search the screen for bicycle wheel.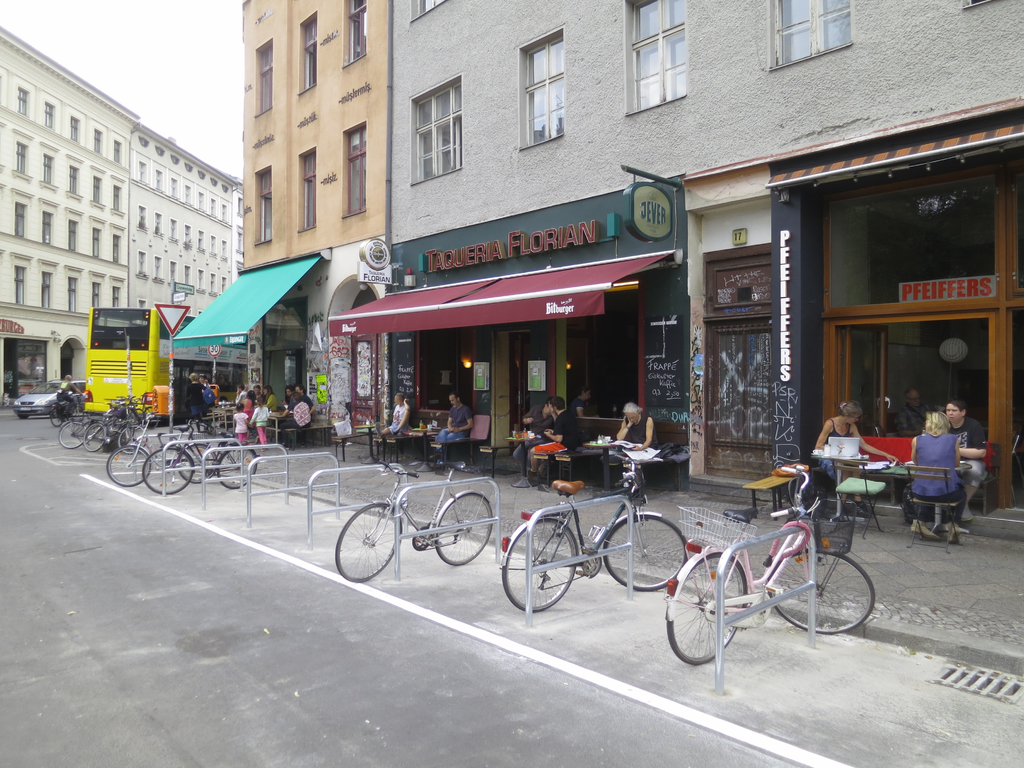
Found at 145,407,159,429.
